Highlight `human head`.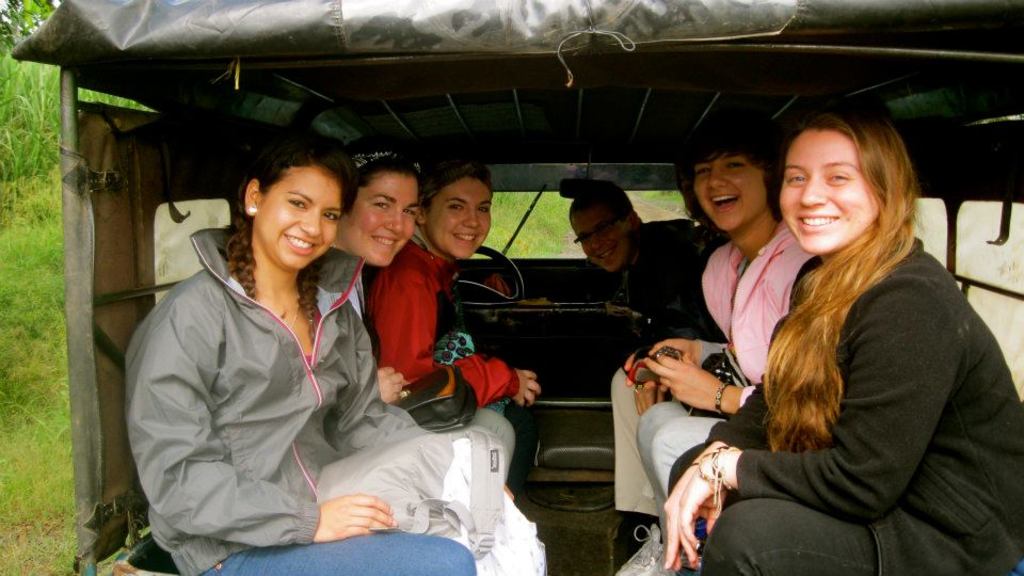
Highlighted region: detection(687, 134, 784, 236).
